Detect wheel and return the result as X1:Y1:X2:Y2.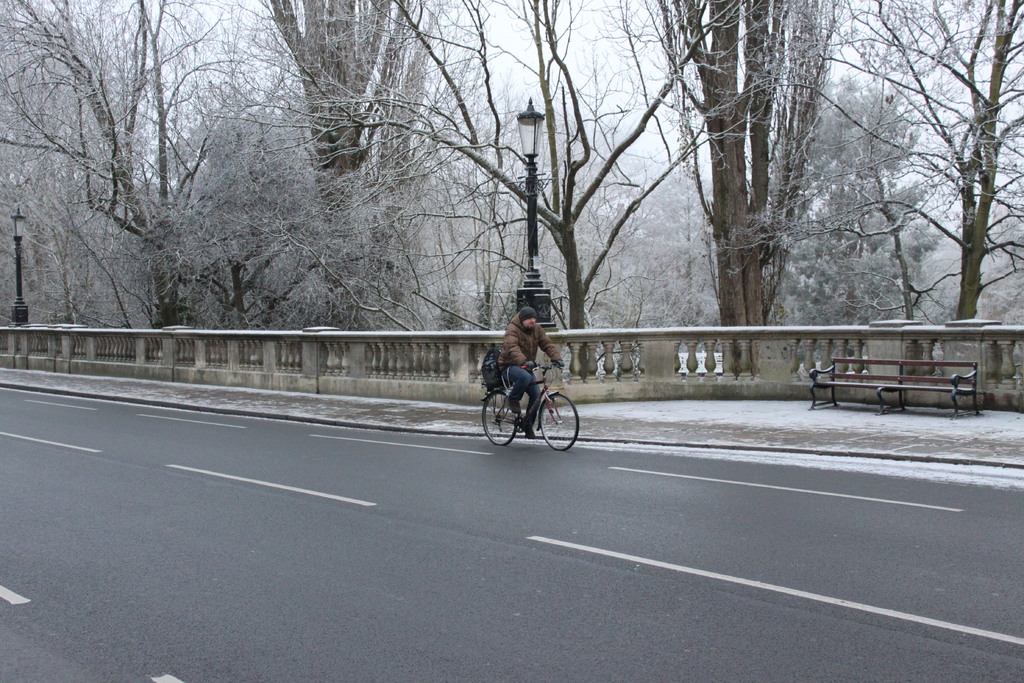
484:391:516:443.
